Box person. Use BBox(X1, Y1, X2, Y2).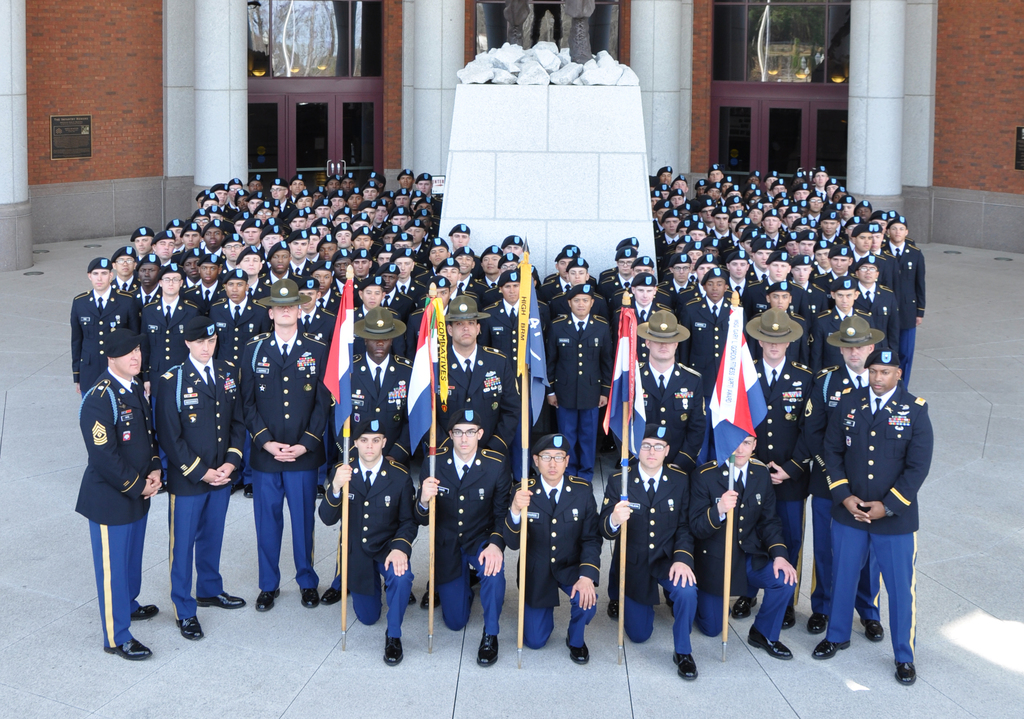
BBox(422, 277, 445, 297).
